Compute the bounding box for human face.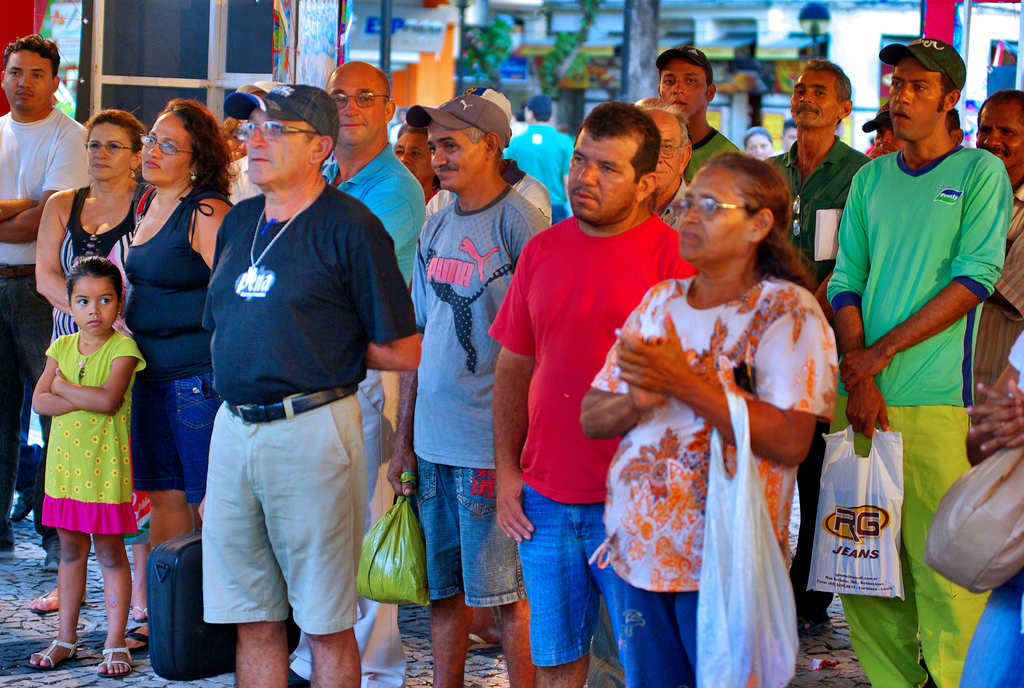
pyautogui.locateOnScreen(324, 72, 383, 143).
